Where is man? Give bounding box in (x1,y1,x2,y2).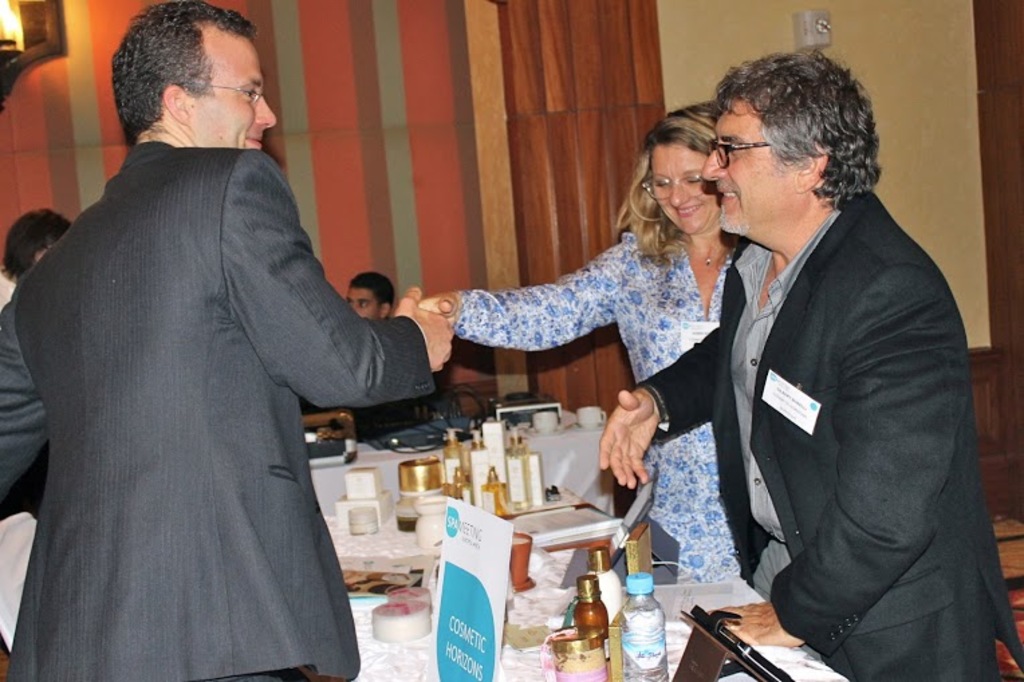
(299,273,457,441).
